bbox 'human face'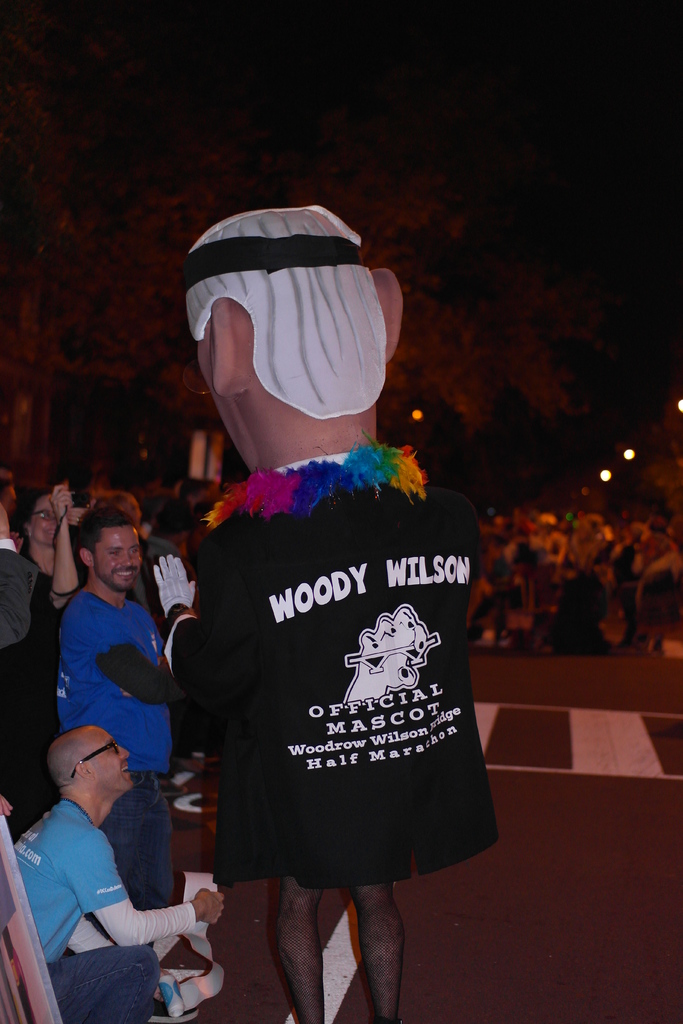
89:725:133:791
